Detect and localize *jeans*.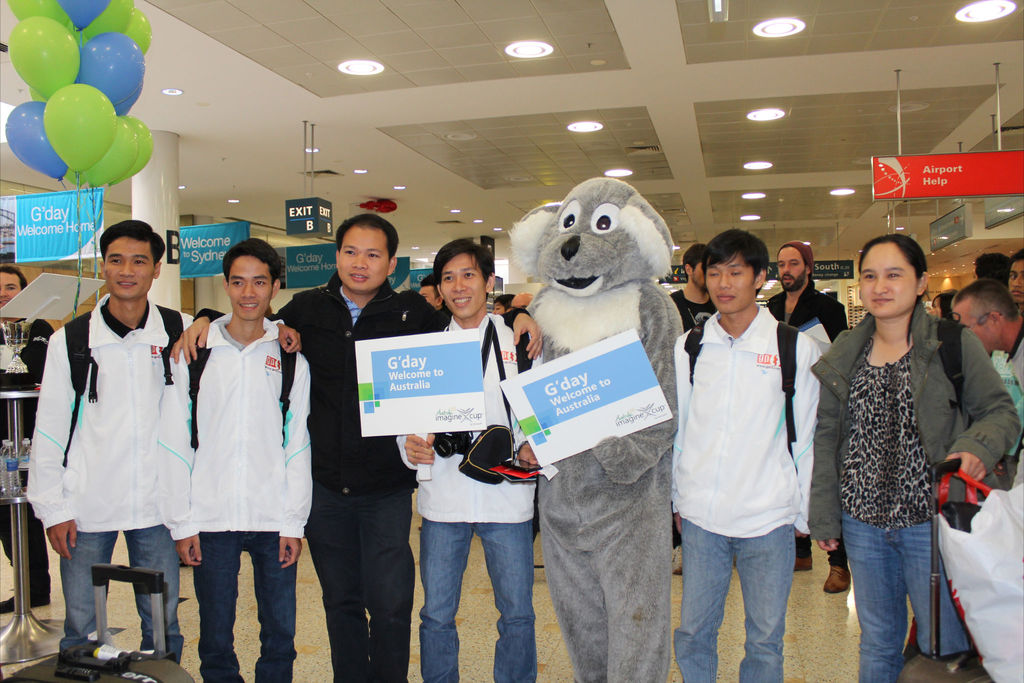
Localized at bbox(58, 523, 185, 671).
